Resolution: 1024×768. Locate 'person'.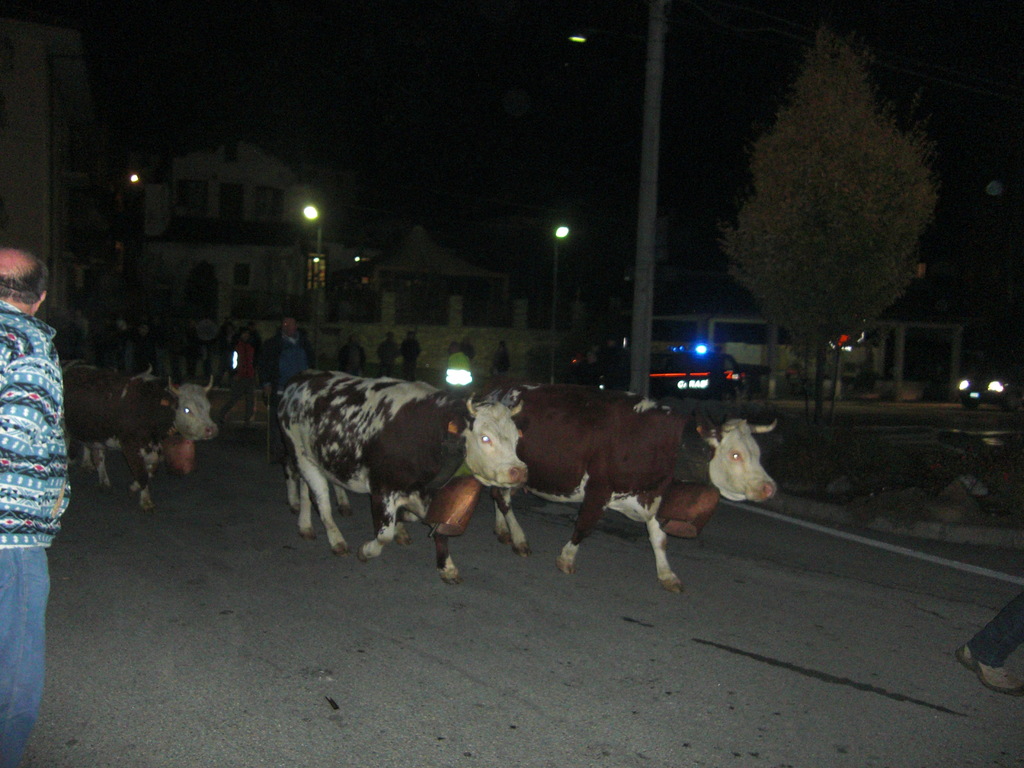
0:241:74:764.
